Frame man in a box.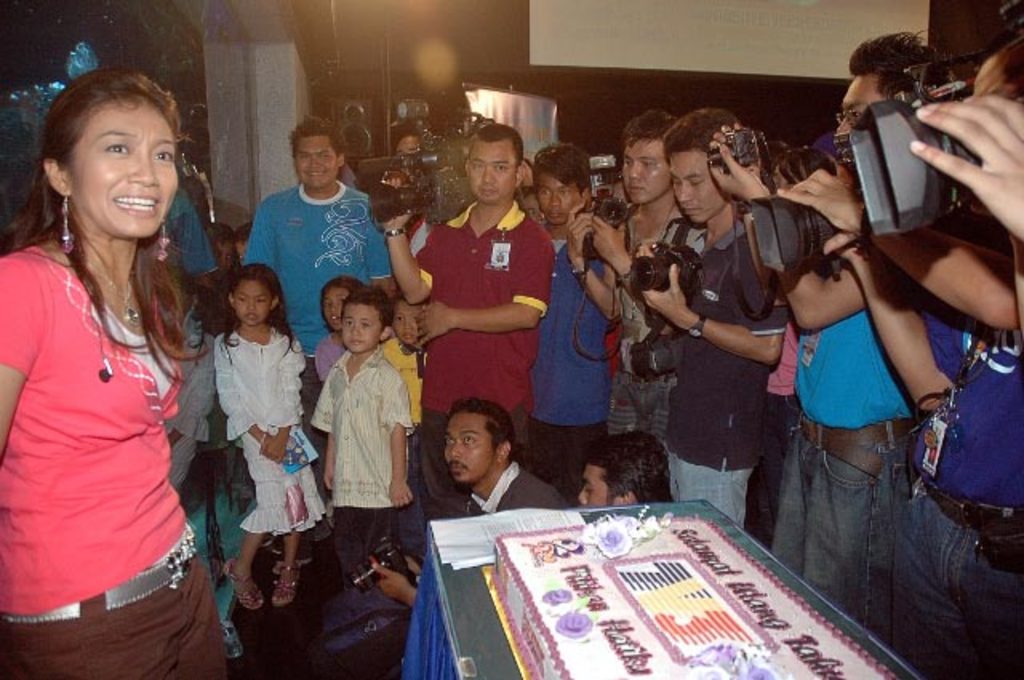
<region>632, 106, 784, 526</region>.
